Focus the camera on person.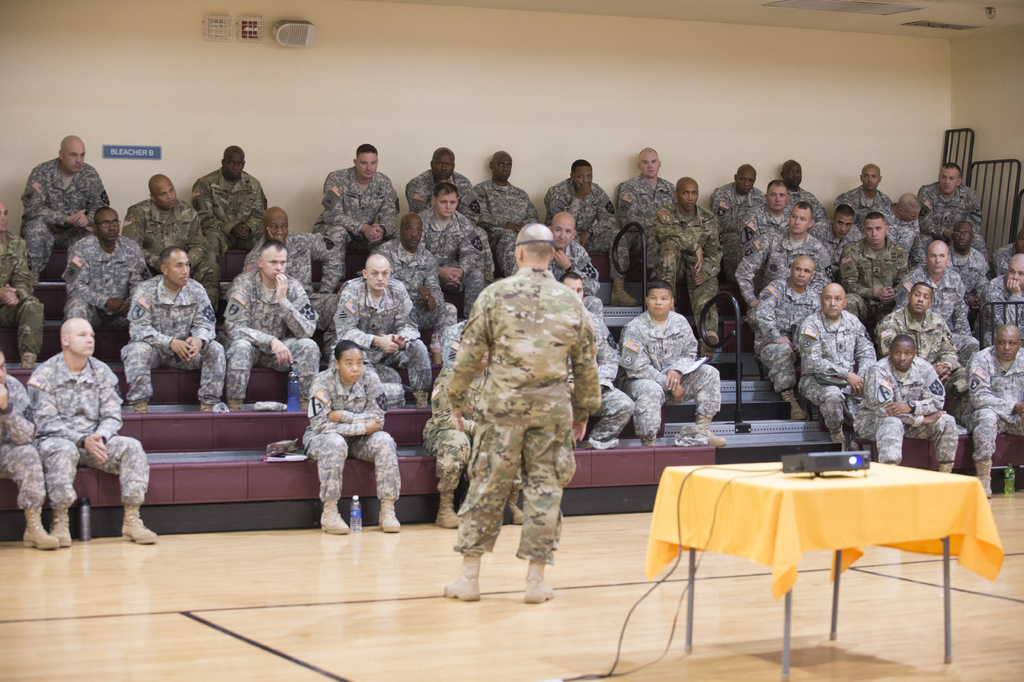
Focus region: locate(778, 158, 829, 242).
